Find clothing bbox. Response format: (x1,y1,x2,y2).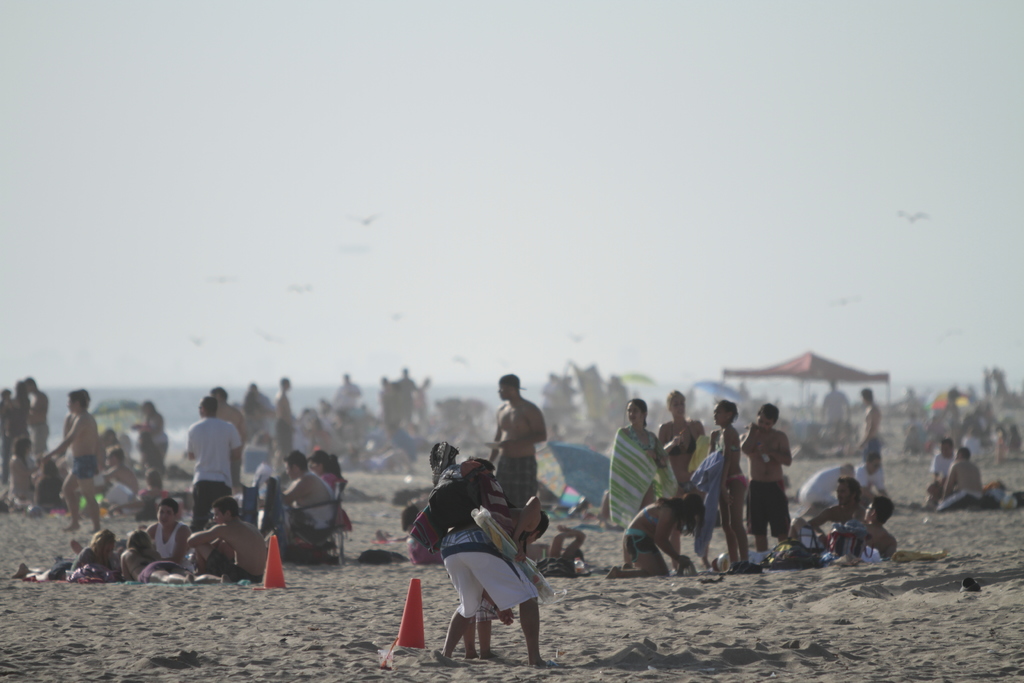
(148,511,189,561).
